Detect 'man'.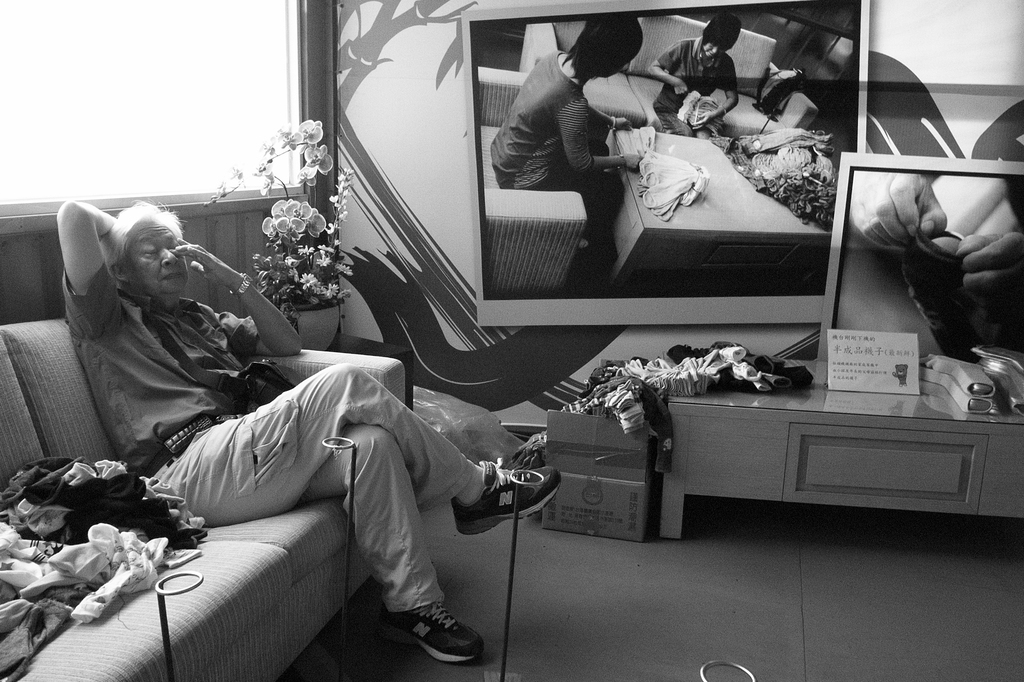
Detected at {"x1": 65, "y1": 196, "x2": 566, "y2": 660}.
